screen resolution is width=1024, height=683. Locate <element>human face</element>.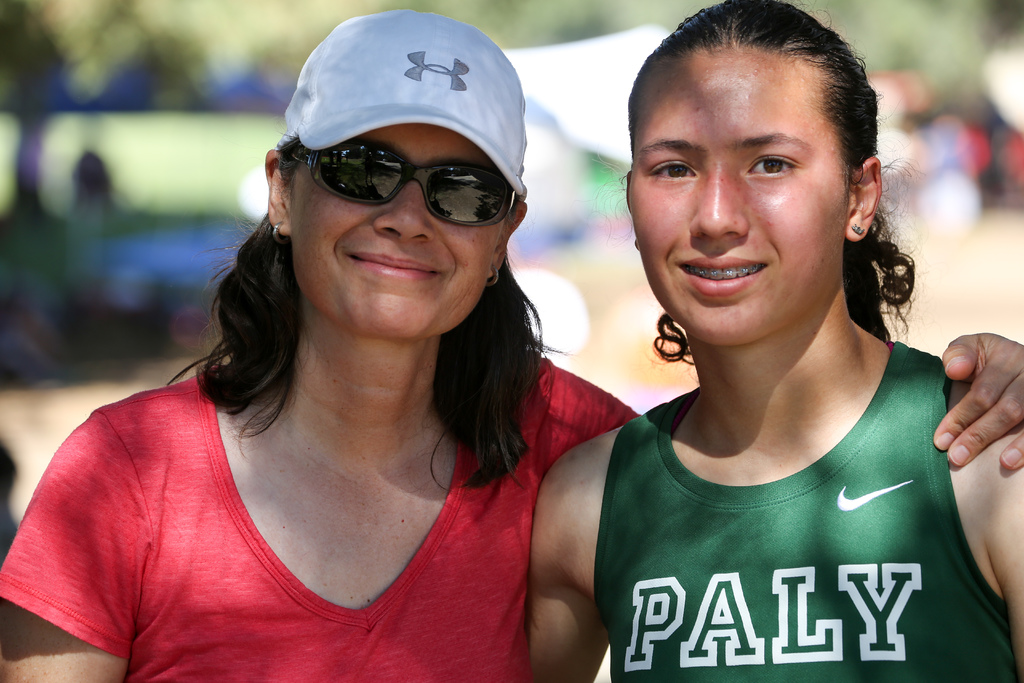
<region>632, 45, 847, 347</region>.
